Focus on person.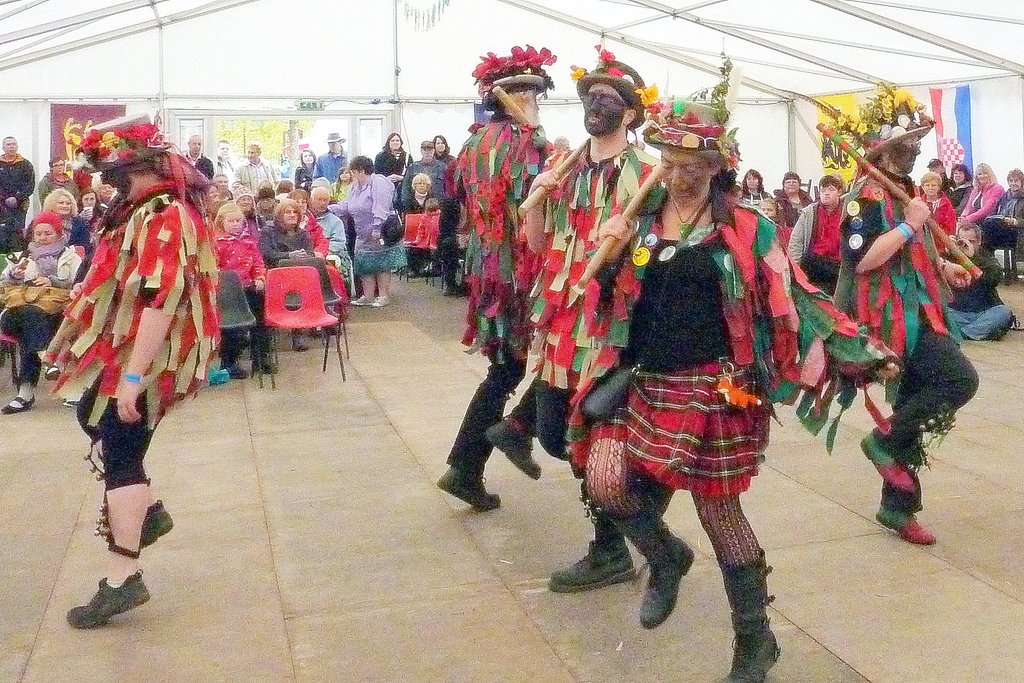
Focused at {"left": 398, "top": 170, "right": 438, "bottom": 276}.
